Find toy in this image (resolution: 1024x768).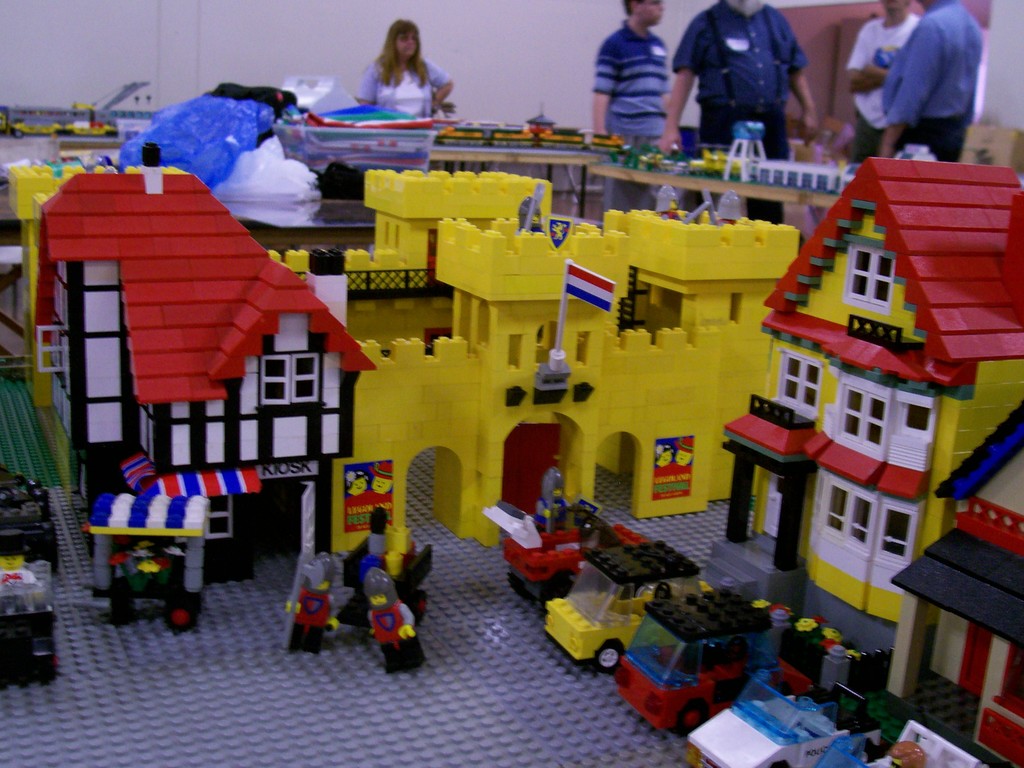
BBox(84, 494, 209, 628).
